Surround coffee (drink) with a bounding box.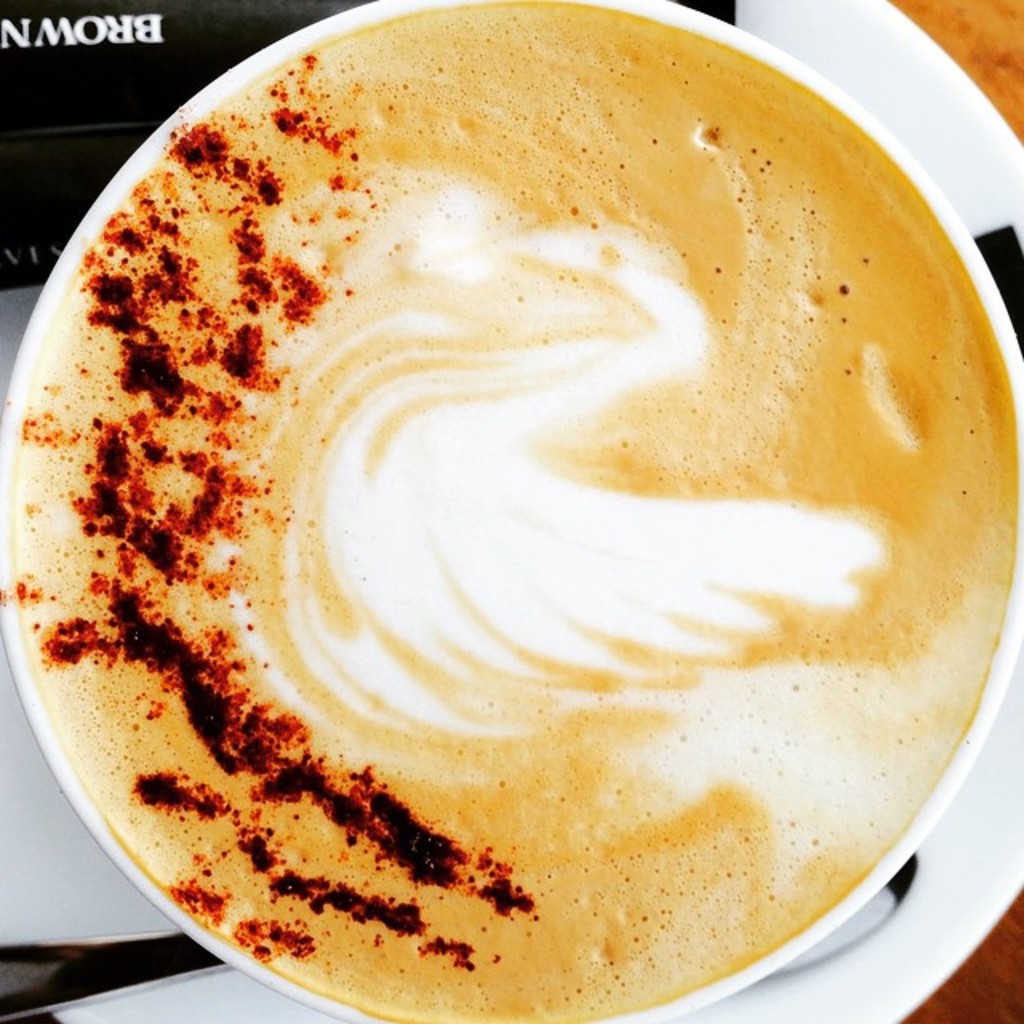
[x1=11, y1=3, x2=1023, y2=1023].
